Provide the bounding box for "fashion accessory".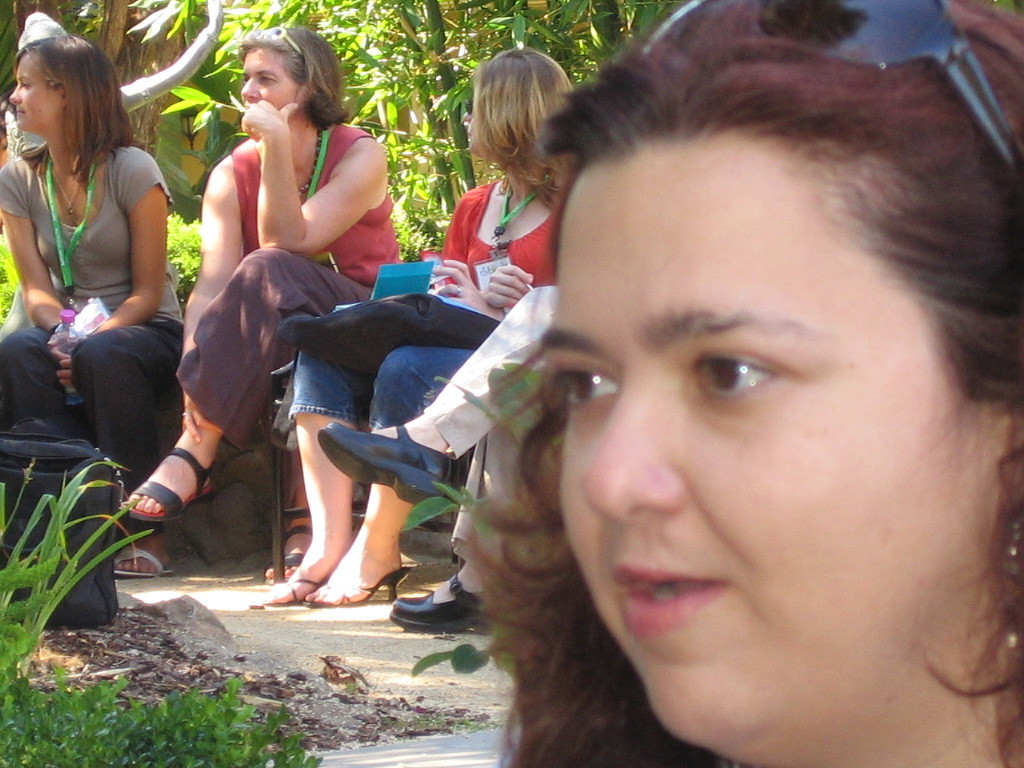
detection(299, 98, 357, 202).
